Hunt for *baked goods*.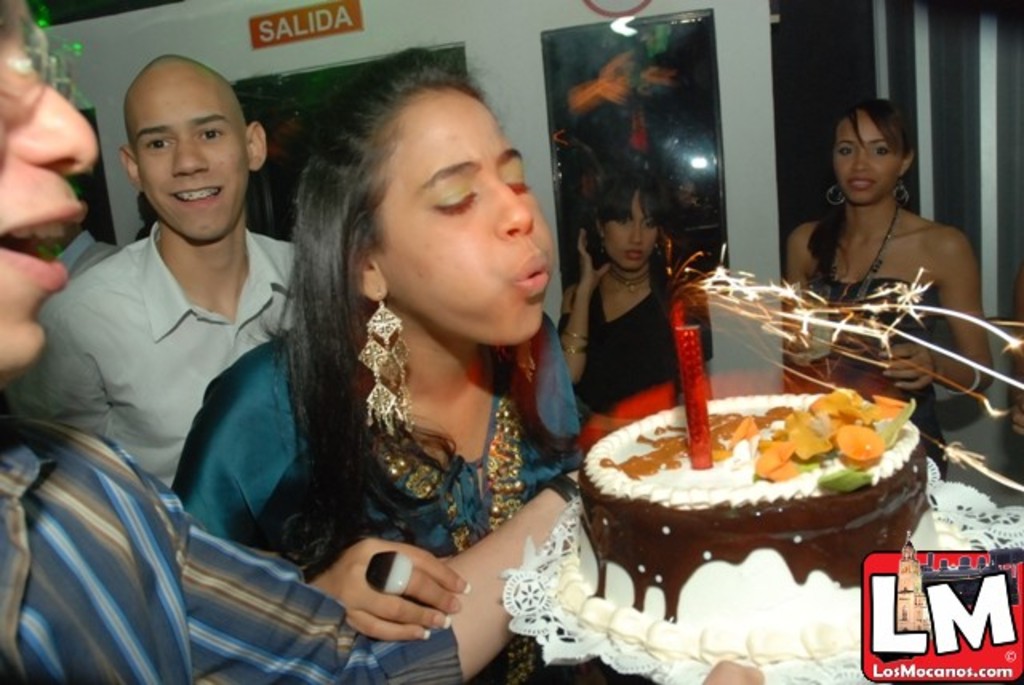
Hunted down at detection(595, 383, 926, 624).
